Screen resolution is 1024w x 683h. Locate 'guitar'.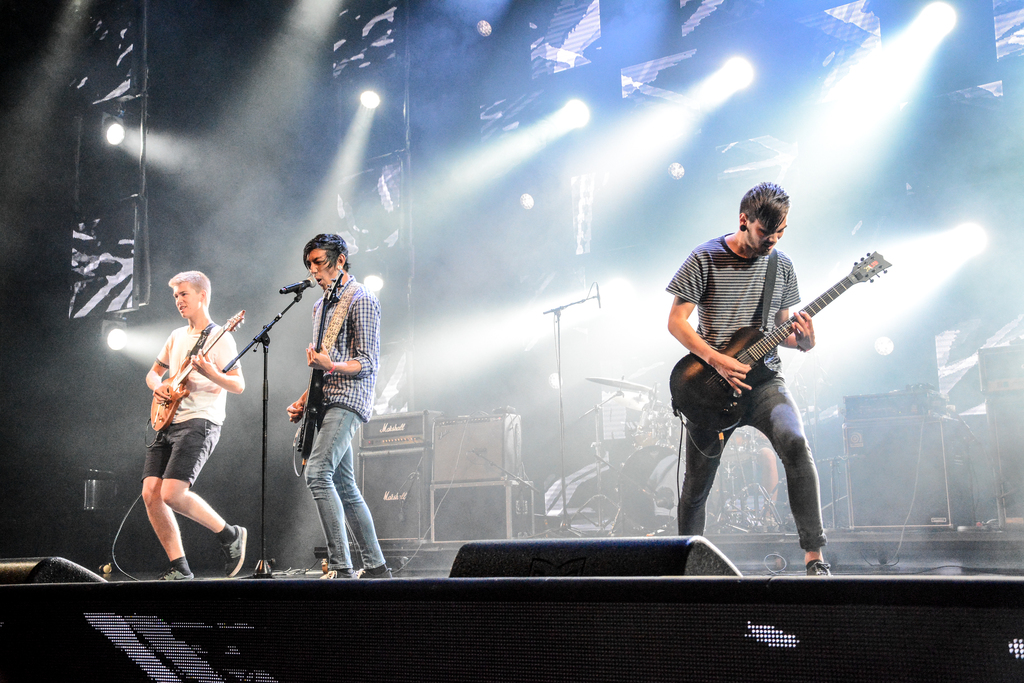
locate(147, 304, 249, 427).
